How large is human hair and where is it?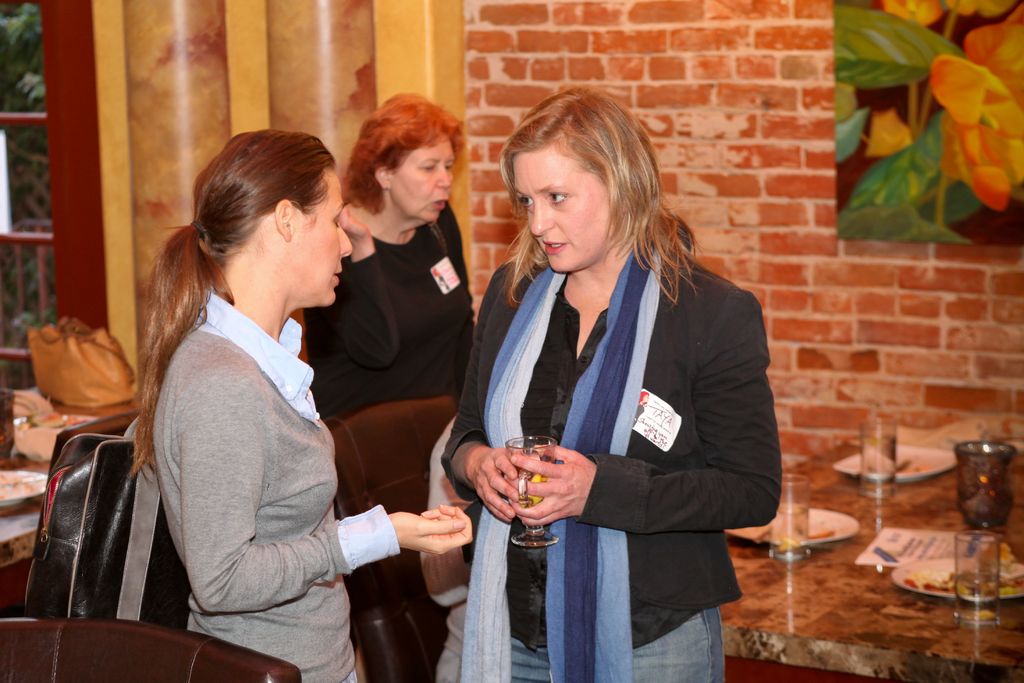
Bounding box: (left=125, top=120, right=335, bottom=475).
